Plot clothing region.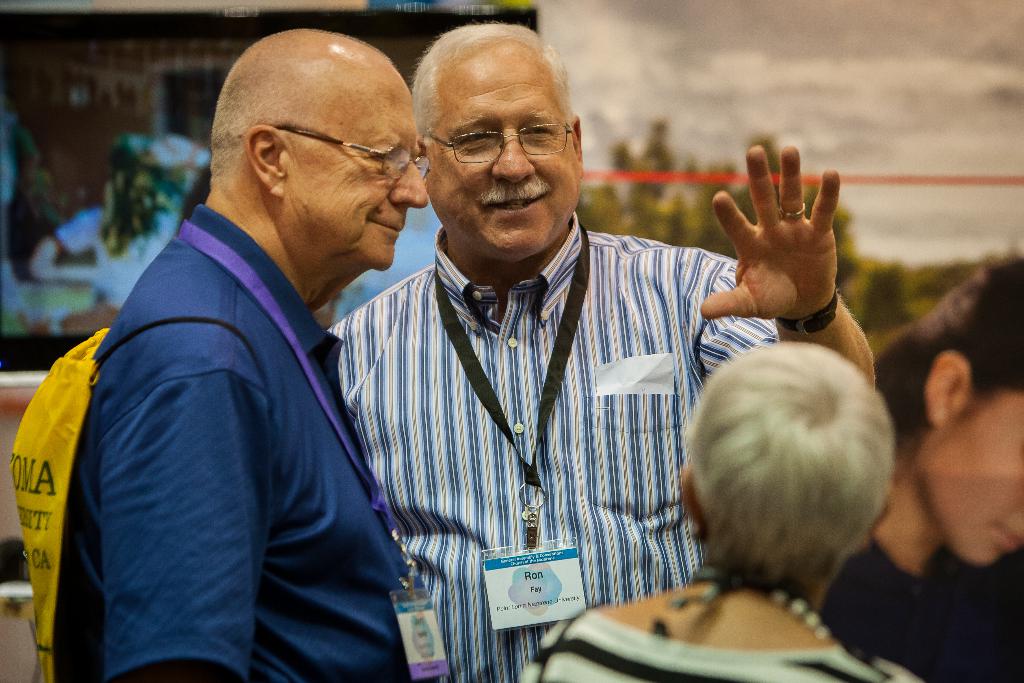
Plotted at <bbox>522, 555, 901, 682</bbox>.
